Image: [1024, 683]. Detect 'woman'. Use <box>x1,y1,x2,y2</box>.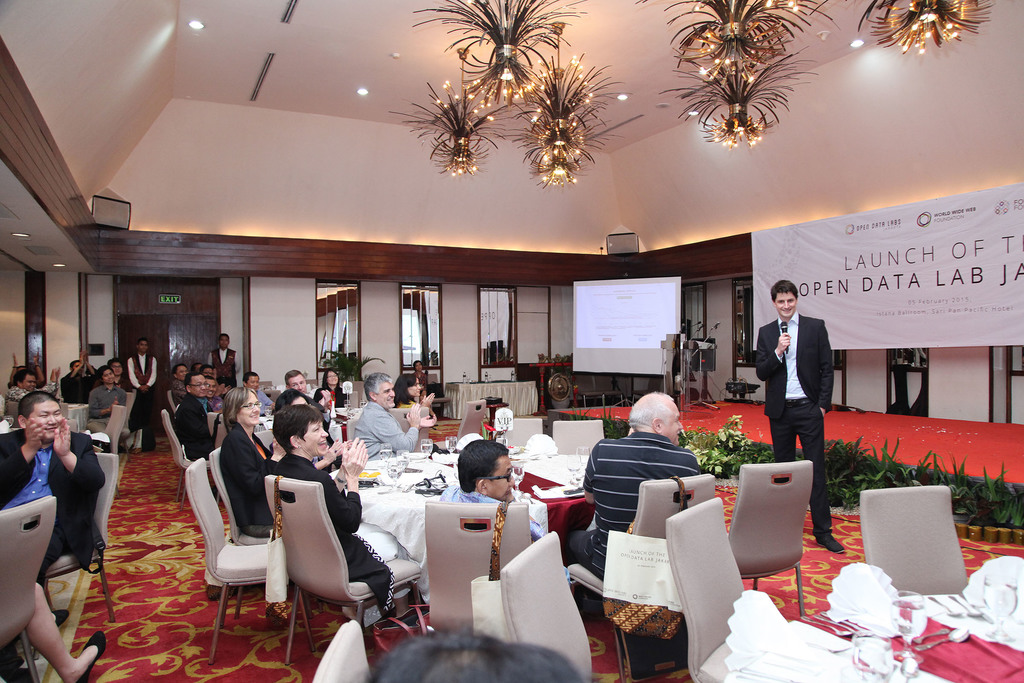
<box>392,373,428,409</box>.
